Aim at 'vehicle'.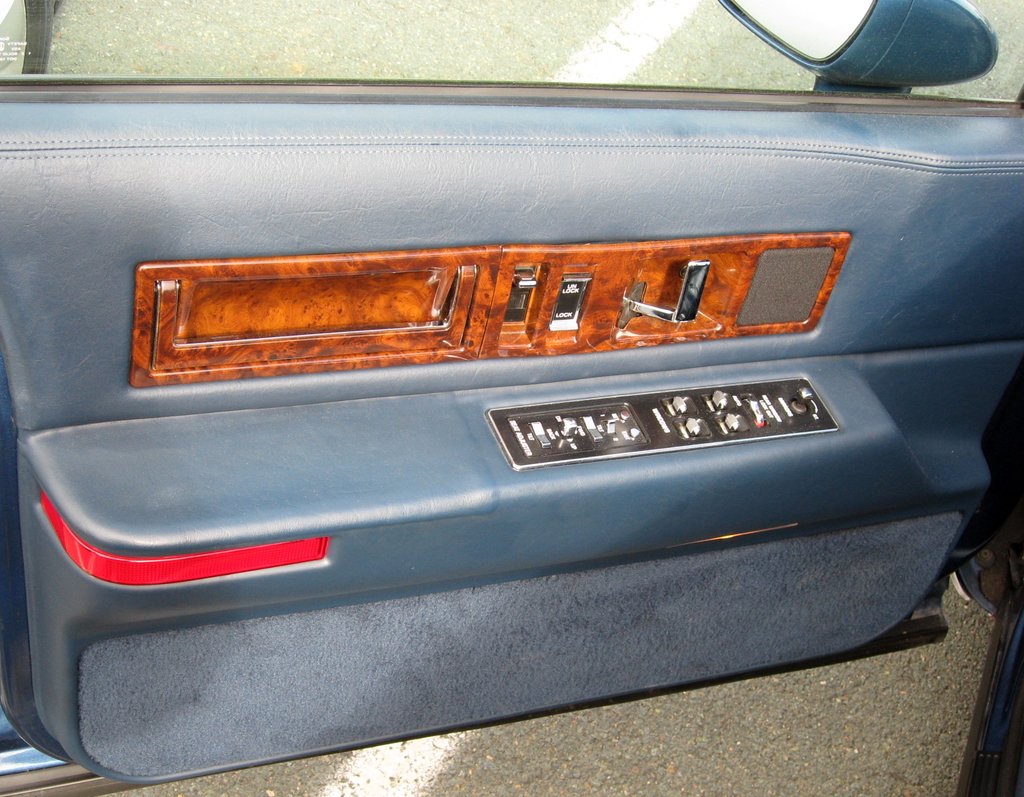
Aimed at bbox=[0, 0, 1023, 796].
